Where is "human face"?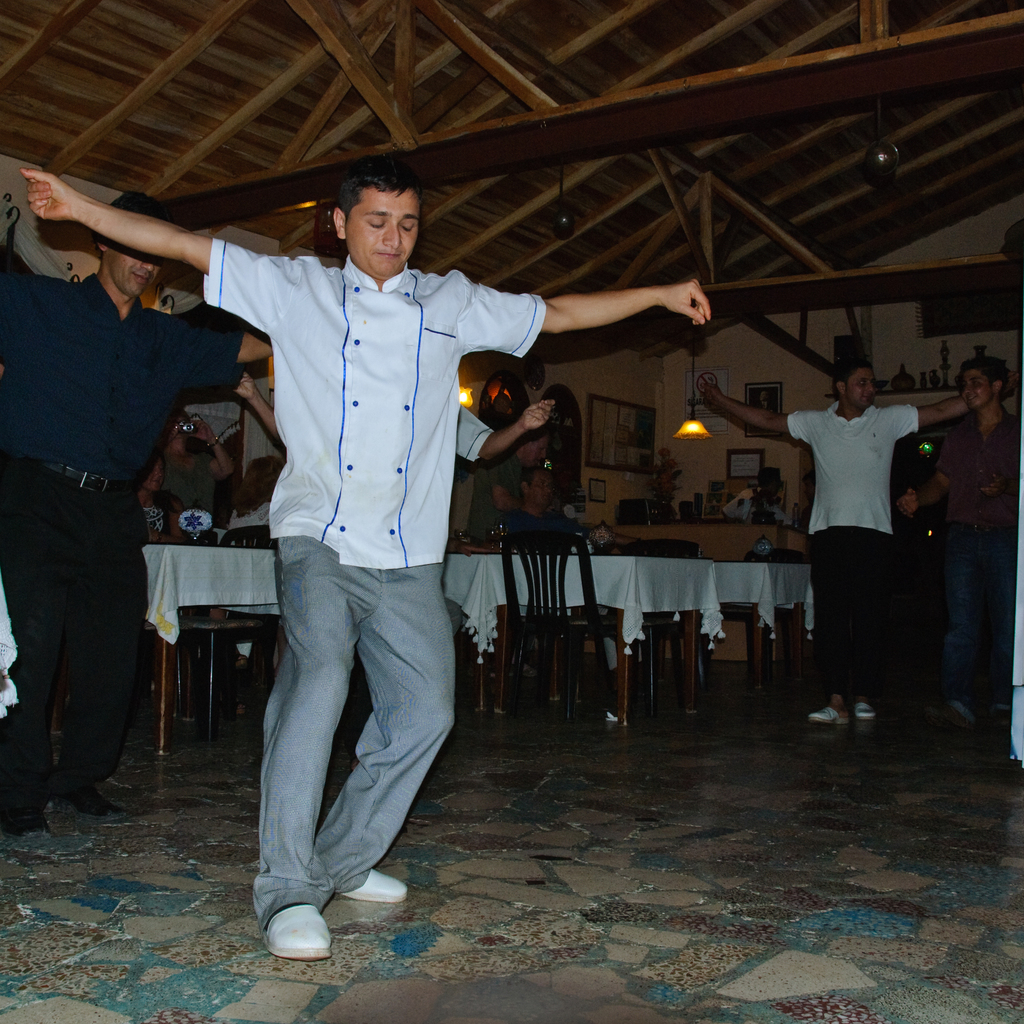
<bbox>849, 366, 875, 410</bbox>.
